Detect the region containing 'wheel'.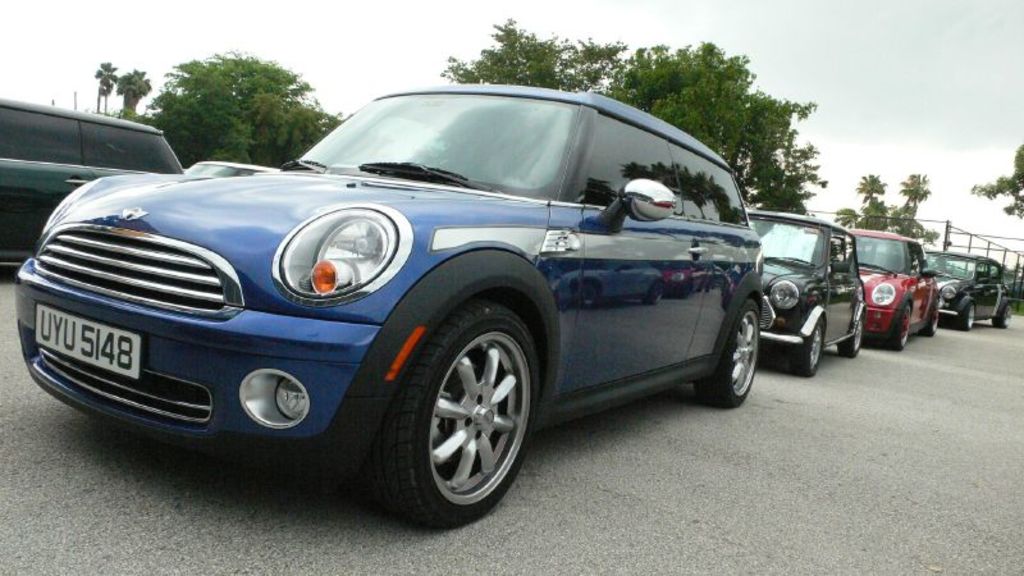
923,301,938,337.
